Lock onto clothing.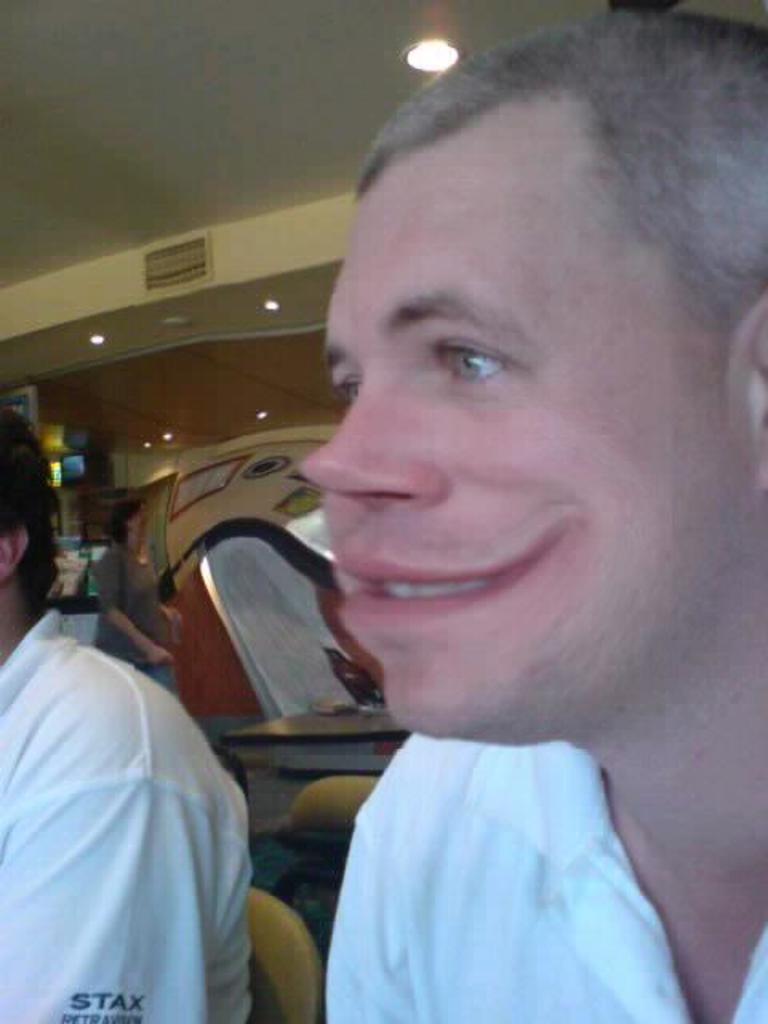
Locked: [78, 536, 178, 698].
